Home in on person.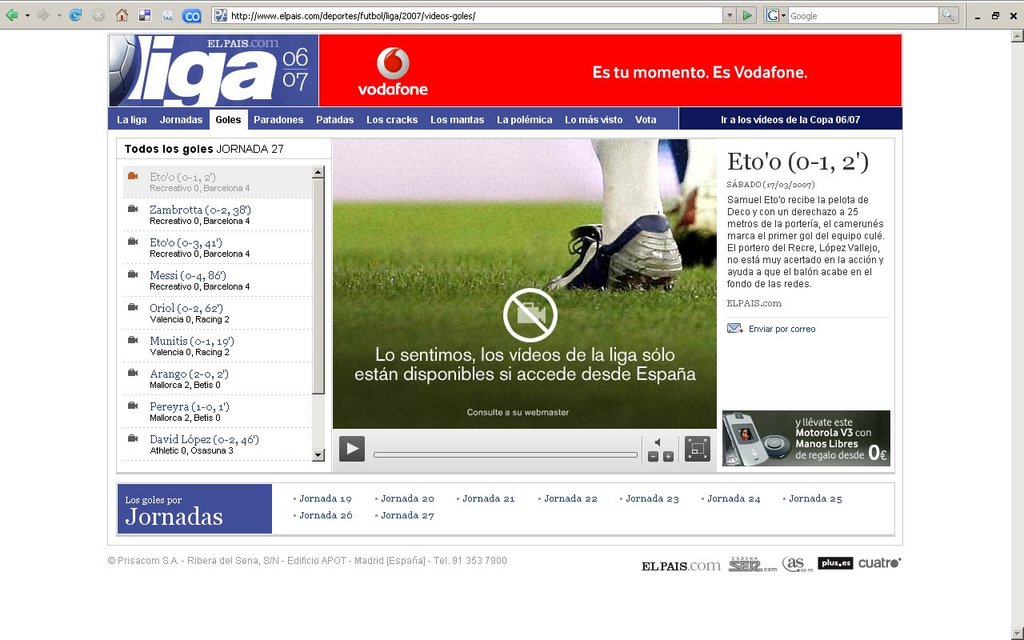
Homed in at <region>550, 130, 722, 292</region>.
